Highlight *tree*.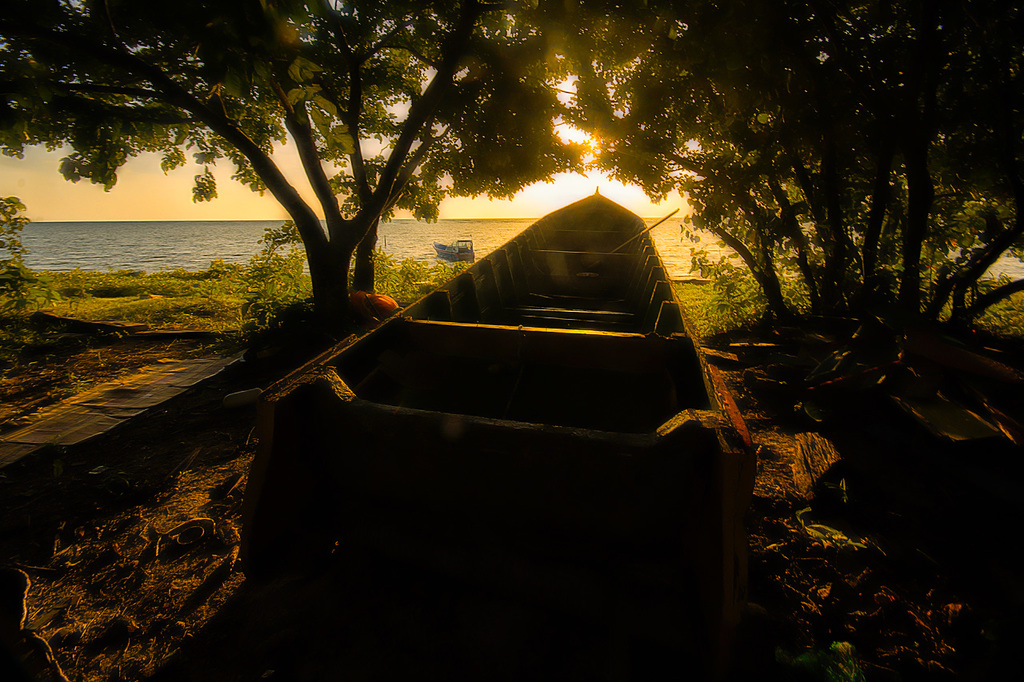
Highlighted region: <bbox>0, 0, 588, 320</bbox>.
